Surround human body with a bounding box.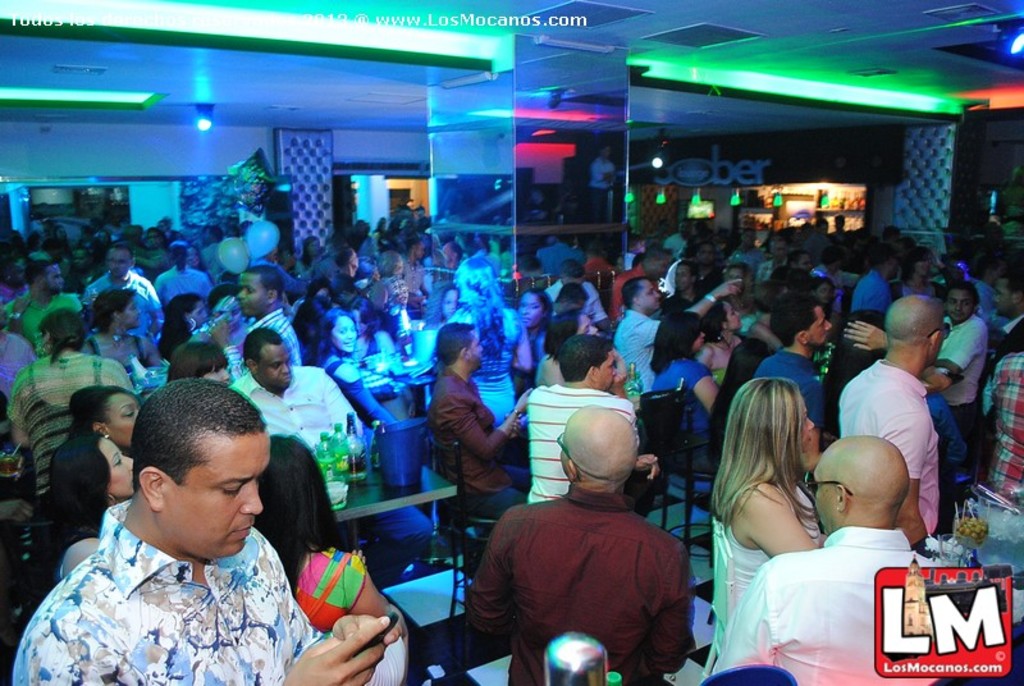
rect(641, 352, 728, 488).
